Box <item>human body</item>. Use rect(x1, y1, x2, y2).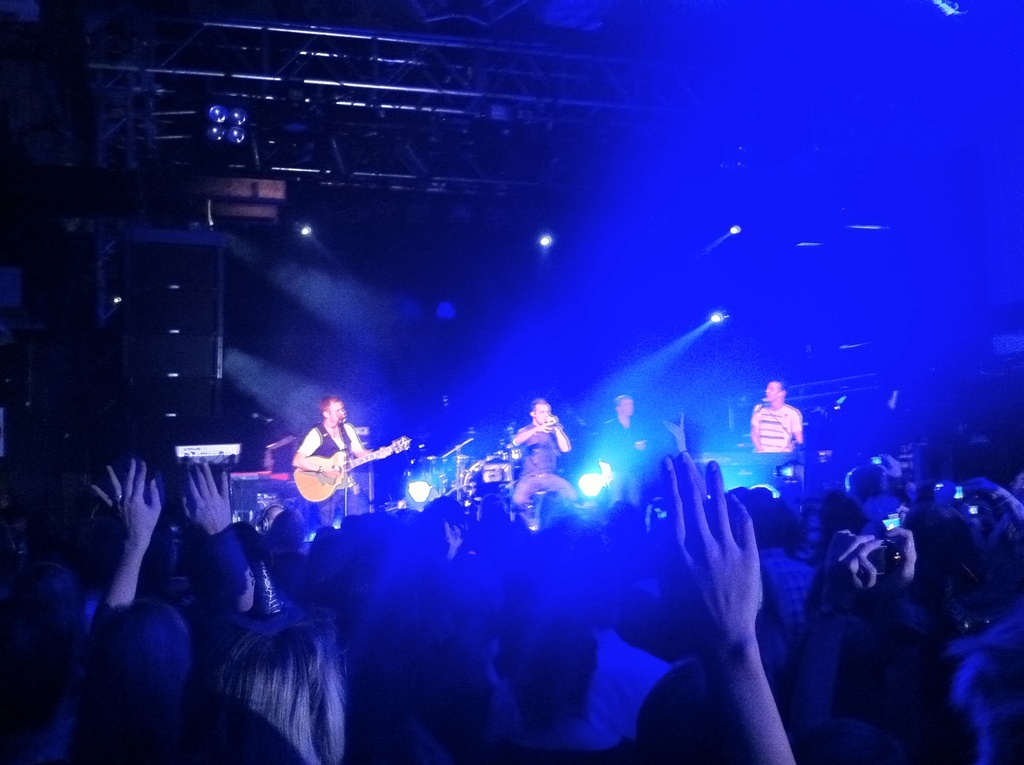
rect(286, 407, 370, 529).
